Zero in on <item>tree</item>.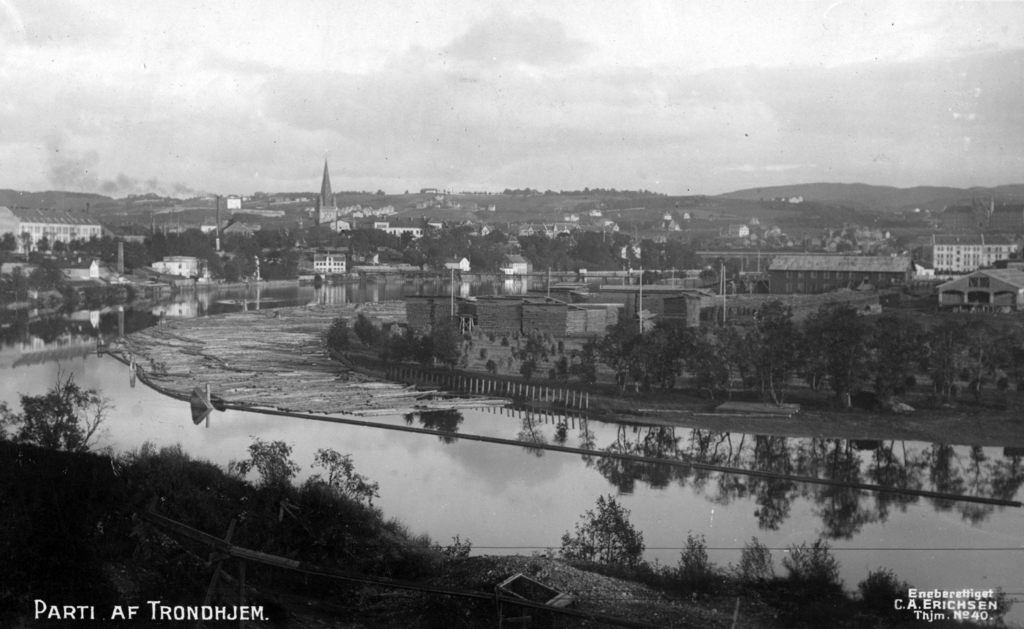
Zeroed in: rect(351, 304, 381, 346).
